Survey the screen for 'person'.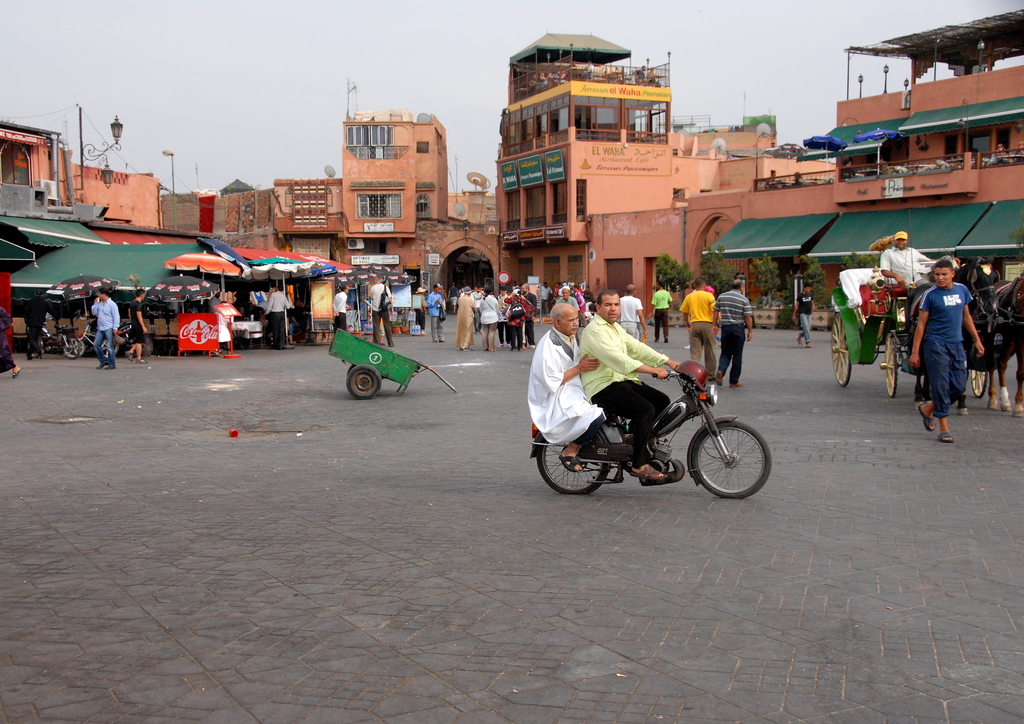
Survey found: left=578, top=293, right=683, bottom=483.
